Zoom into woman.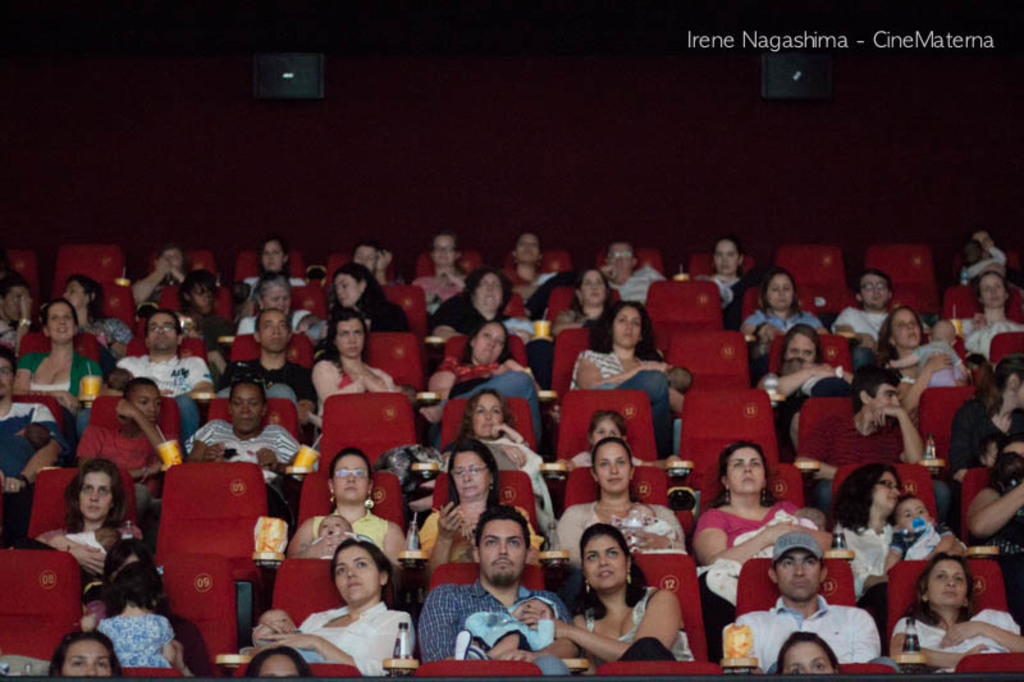
Zoom target: (303, 308, 396, 416).
